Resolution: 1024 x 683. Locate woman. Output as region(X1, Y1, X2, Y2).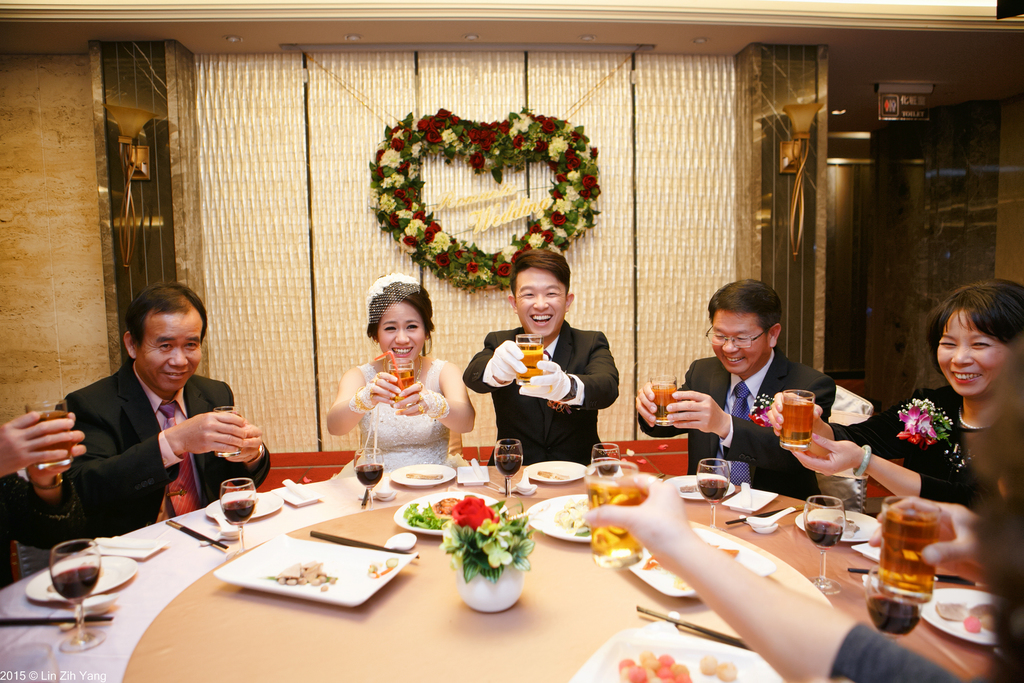
region(316, 277, 462, 479).
